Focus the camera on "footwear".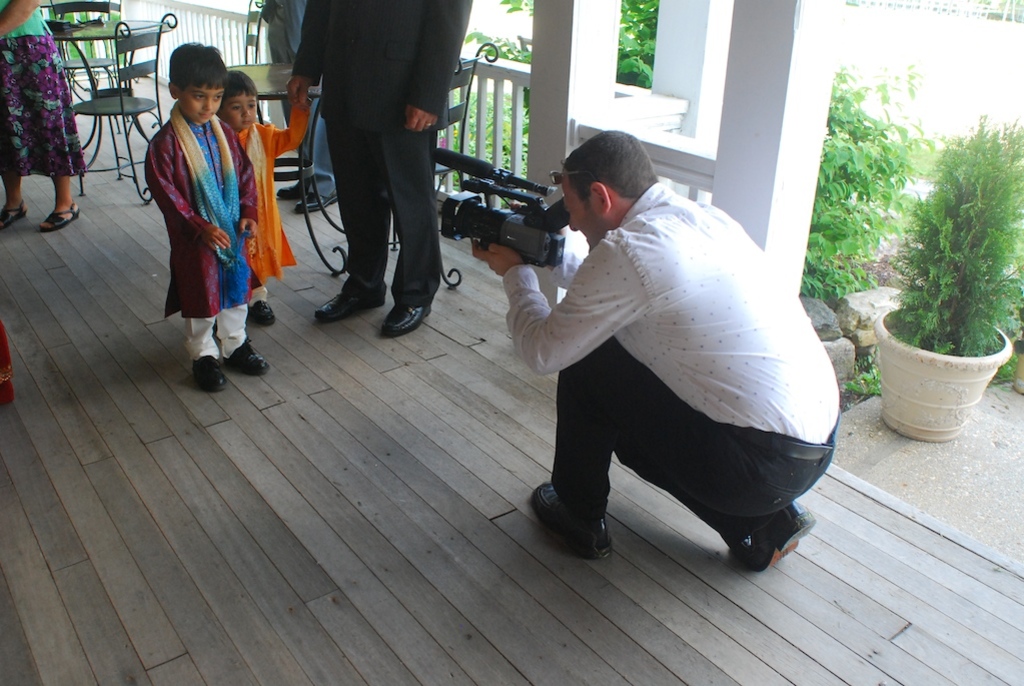
Focus region: (384,300,430,335).
